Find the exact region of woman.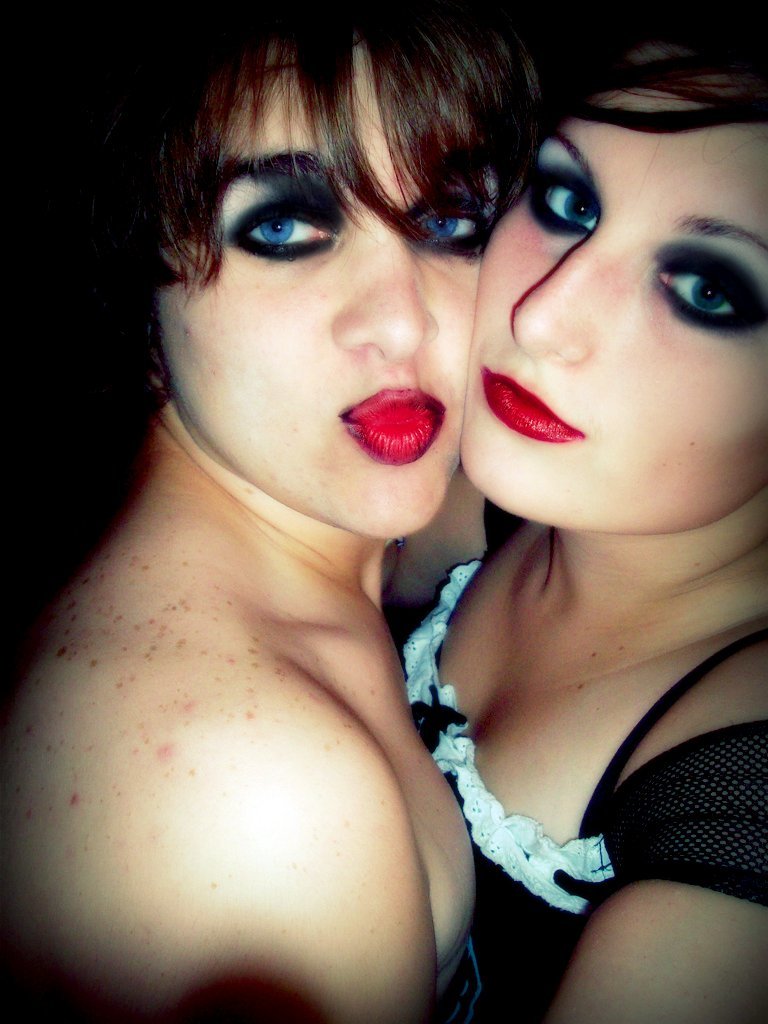
Exact region: (left=0, top=0, right=578, bottom=1023).
